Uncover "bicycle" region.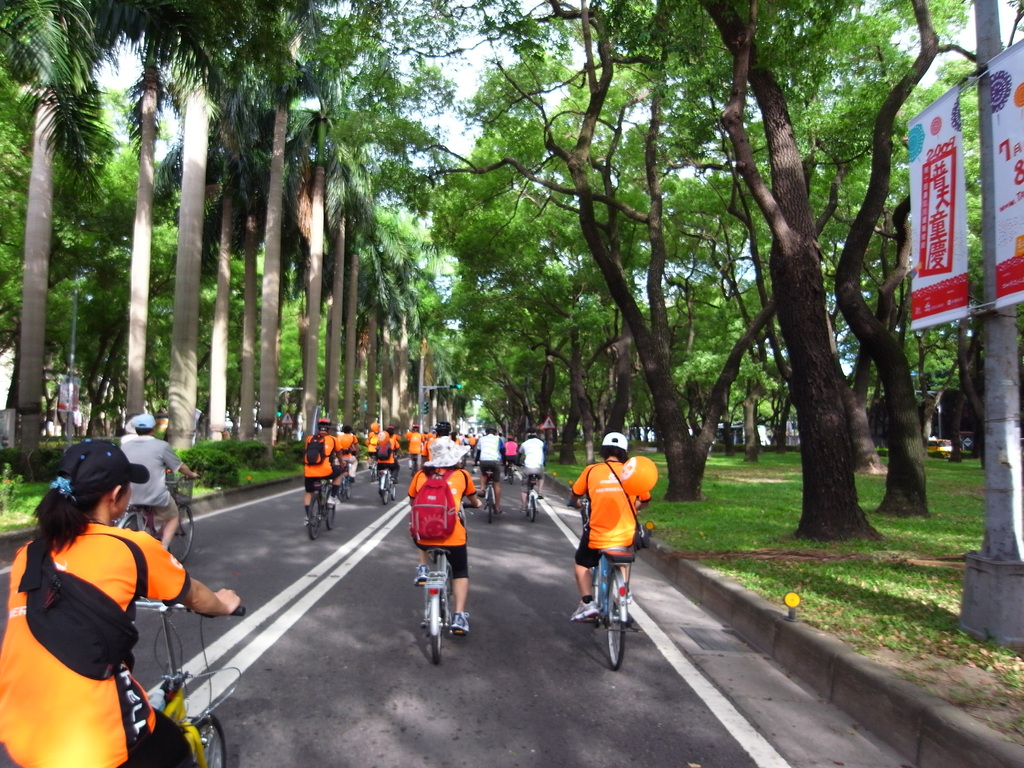
Uncovered: x1=370 y1=458 x2=378 y2=480.
